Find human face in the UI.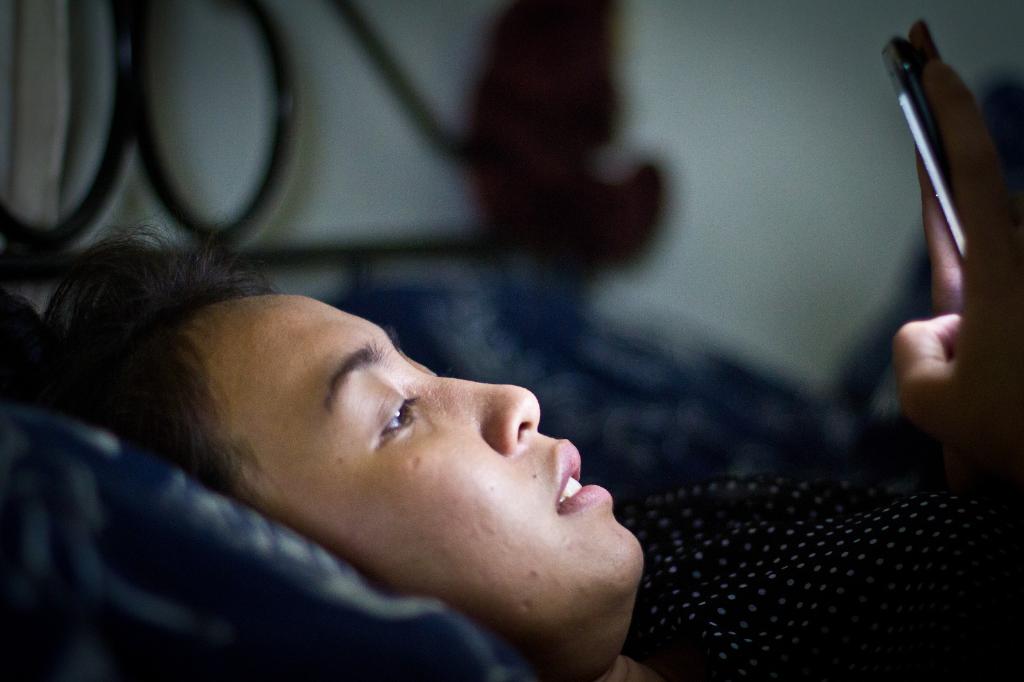
UI element at left=182, top=289, right=646, bottom=681.
